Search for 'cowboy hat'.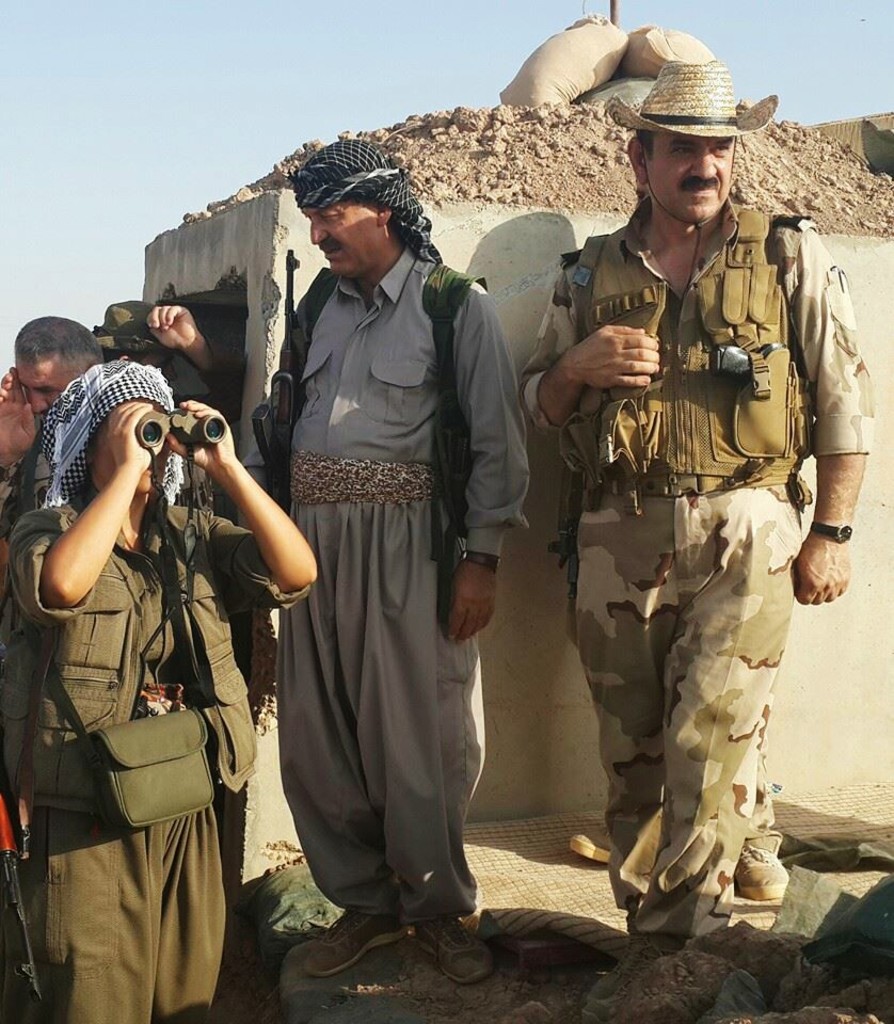
Found at box=[596, 47, 770, 139].
